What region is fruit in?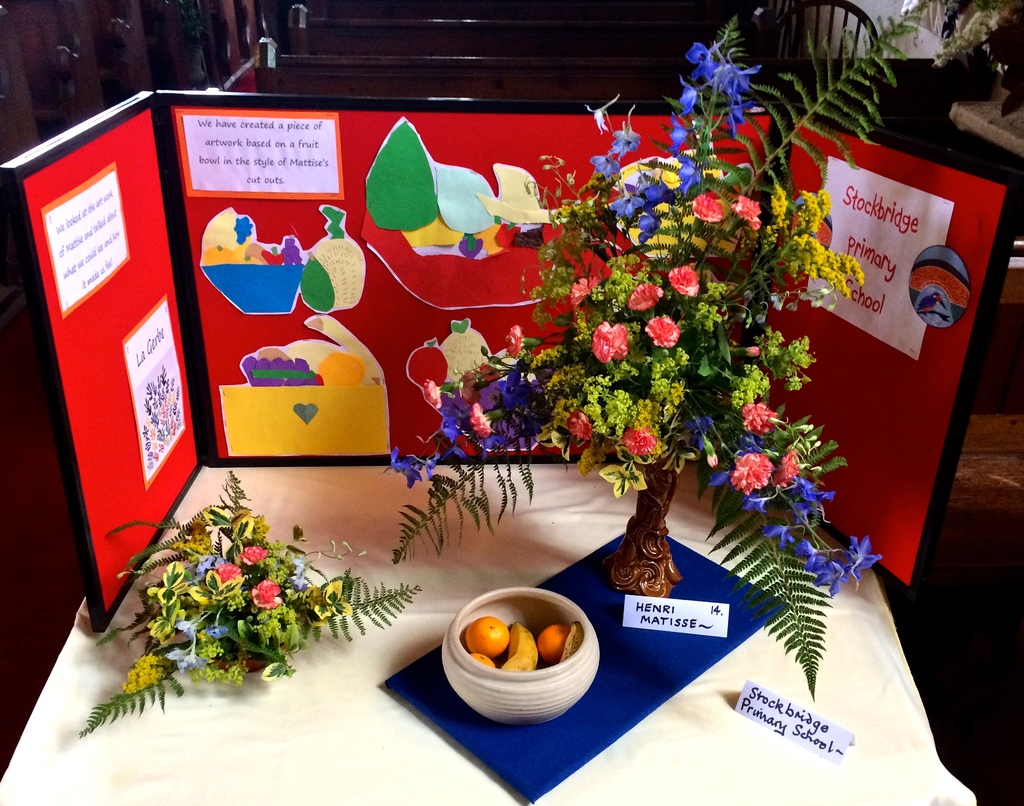
465/651/495/672.
